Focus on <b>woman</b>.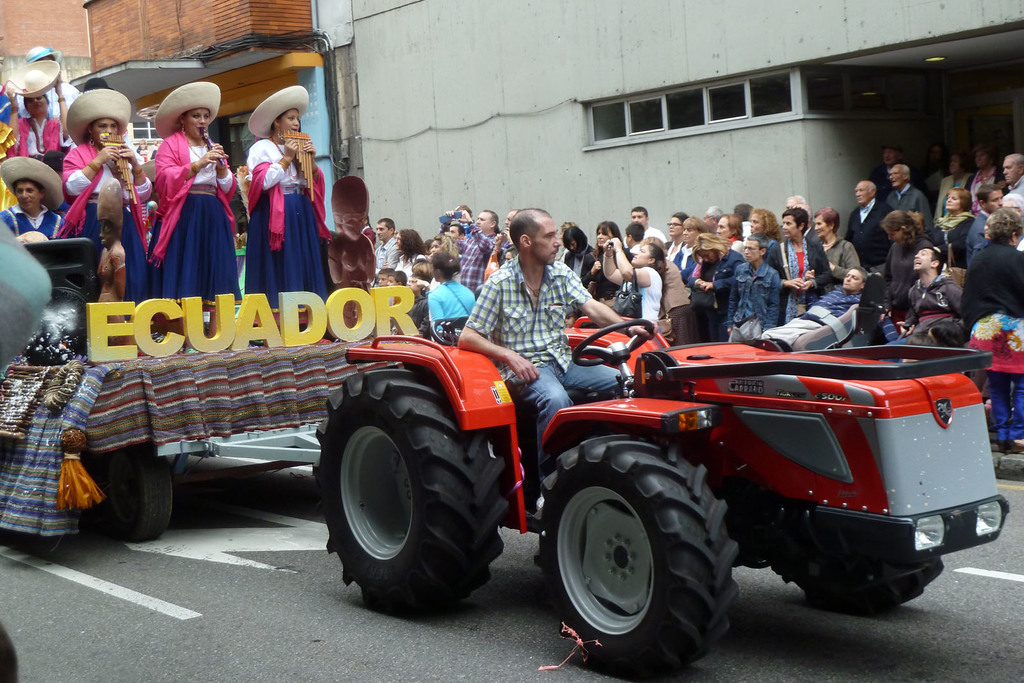
Focused at [248, 84, 330, 317].
